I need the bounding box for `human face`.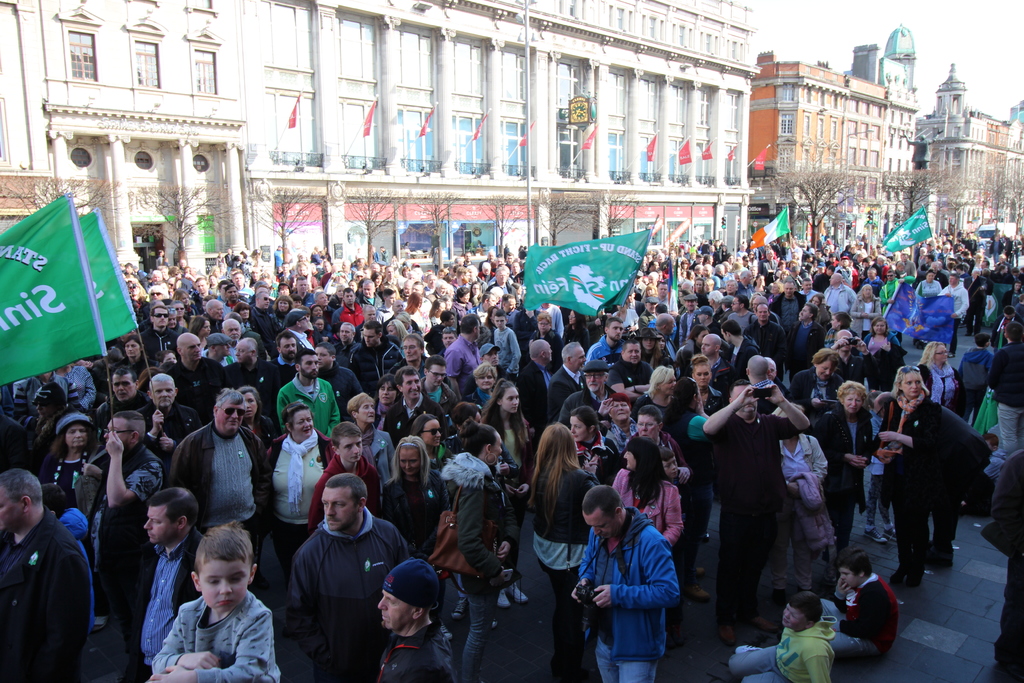
Here it is: <box>817,358,836,381</box>.
